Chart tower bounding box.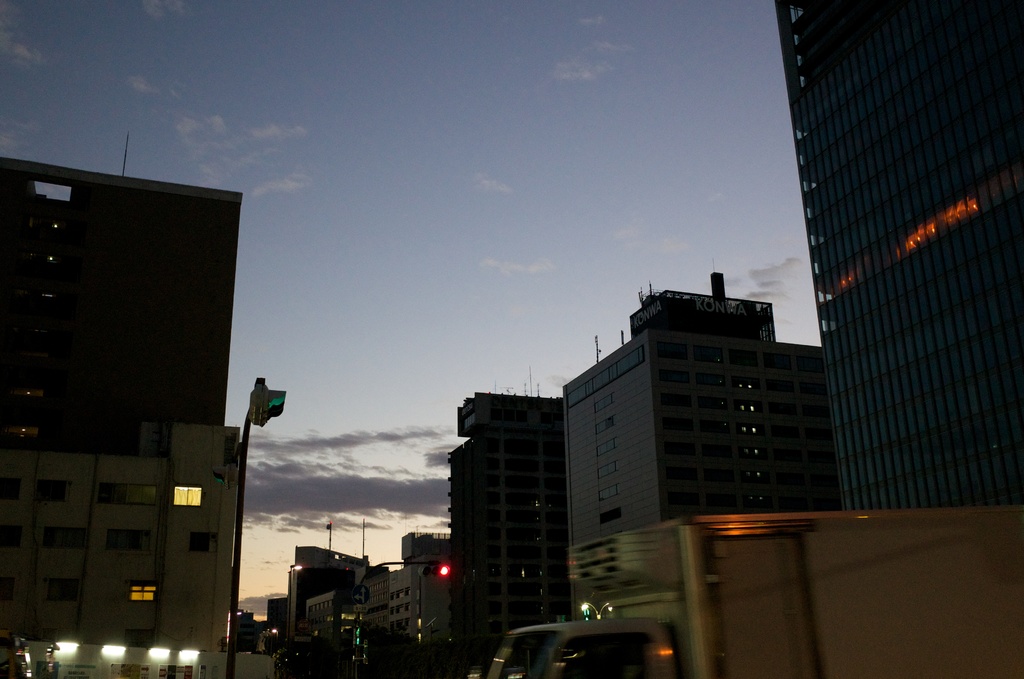
Charted: select_region(772, 0, 1023, 512).
